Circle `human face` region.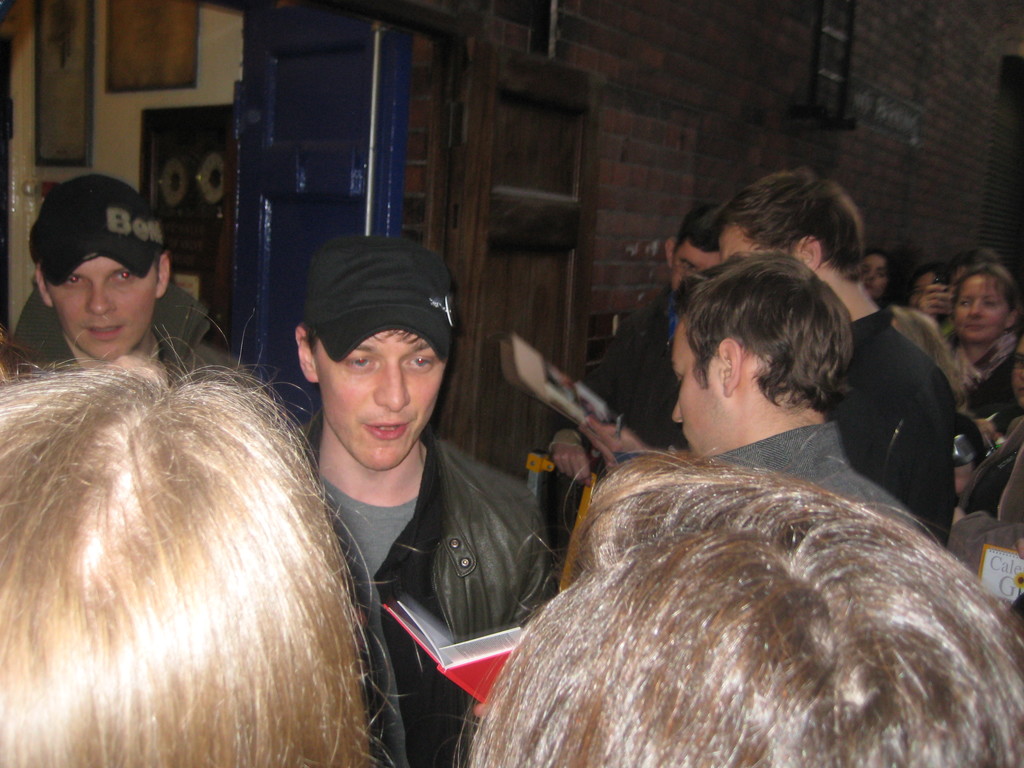
Region: (319,317,442,466).
